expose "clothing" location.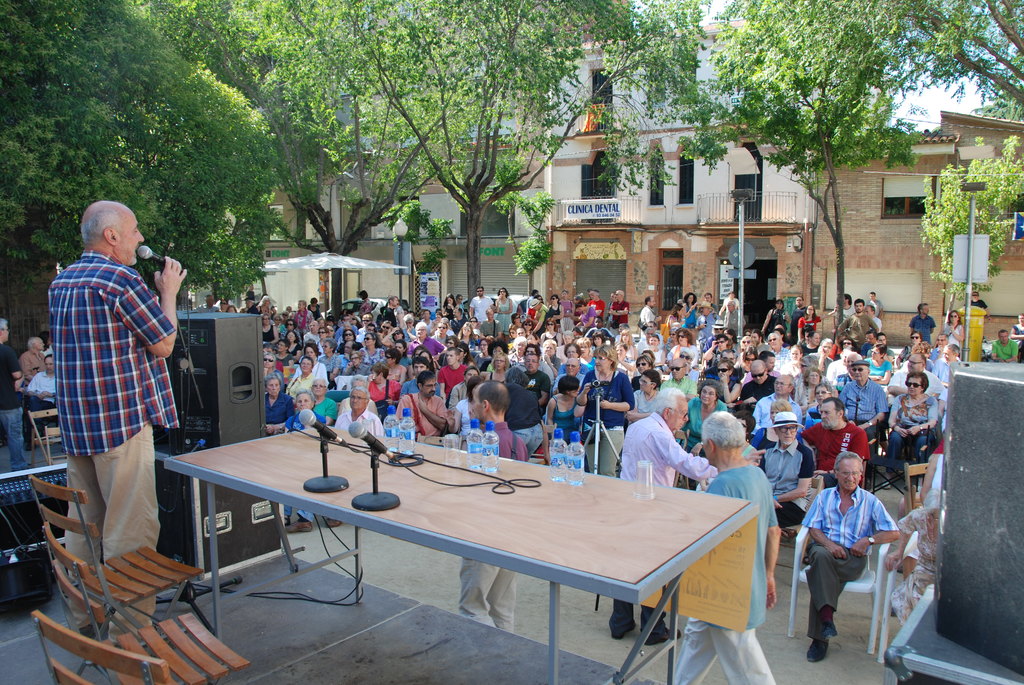
Exposed at 499, 296, 514, 340.
